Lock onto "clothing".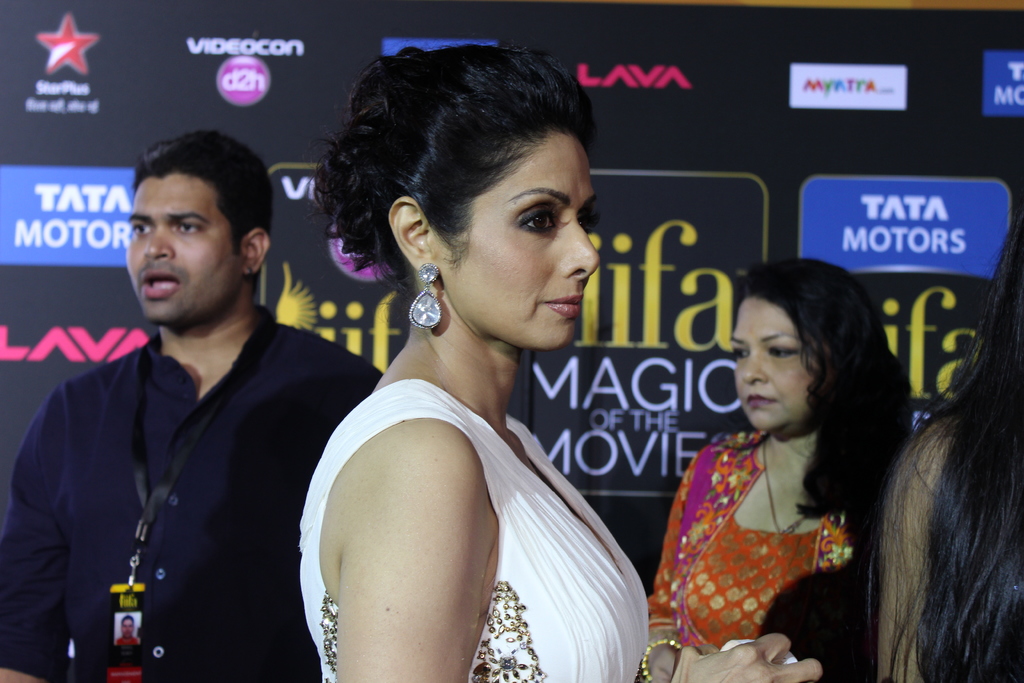
Locked: box=[650, 423, 860, 650].
